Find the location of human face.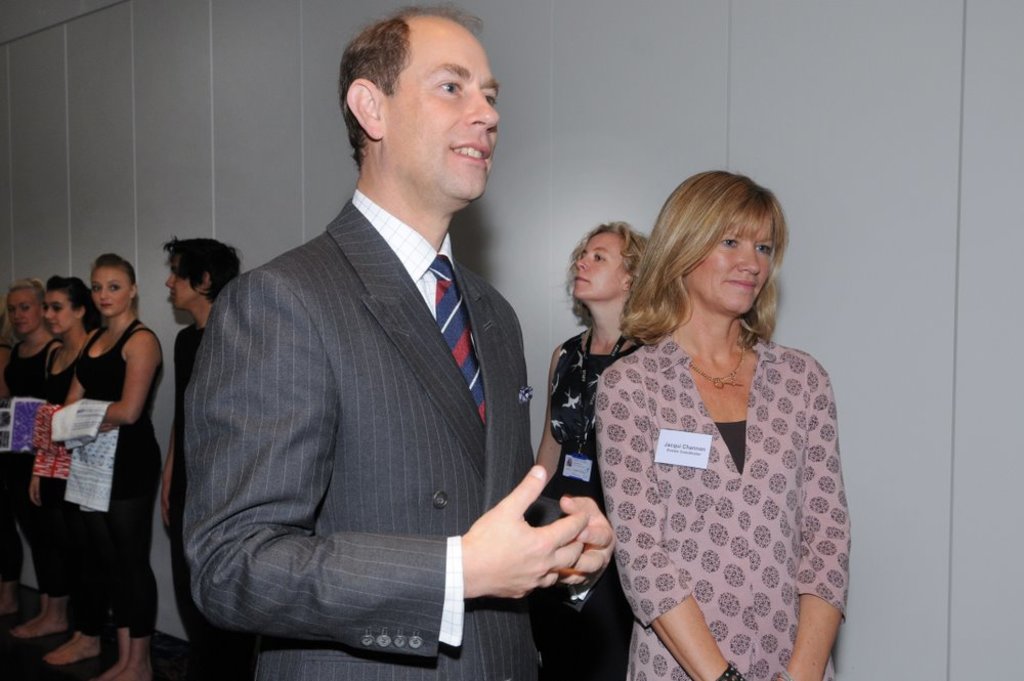
Location: box=[7, 291, 39, 336].
